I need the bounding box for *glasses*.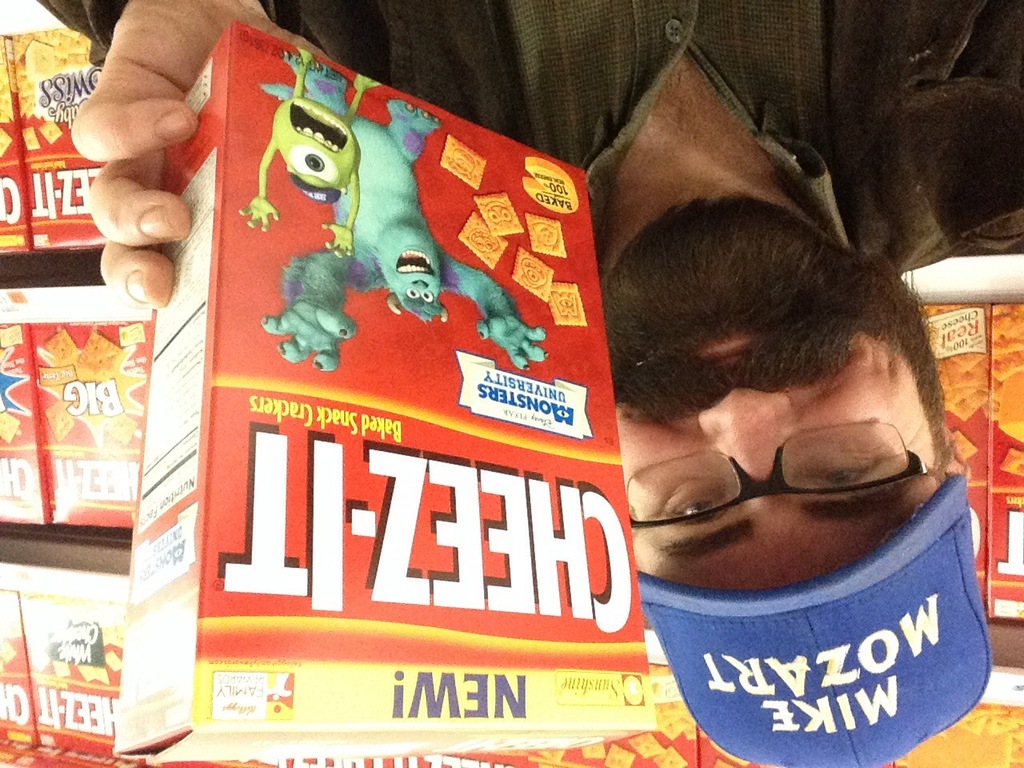
Here it is: detection(623, 430, 945, 537).
